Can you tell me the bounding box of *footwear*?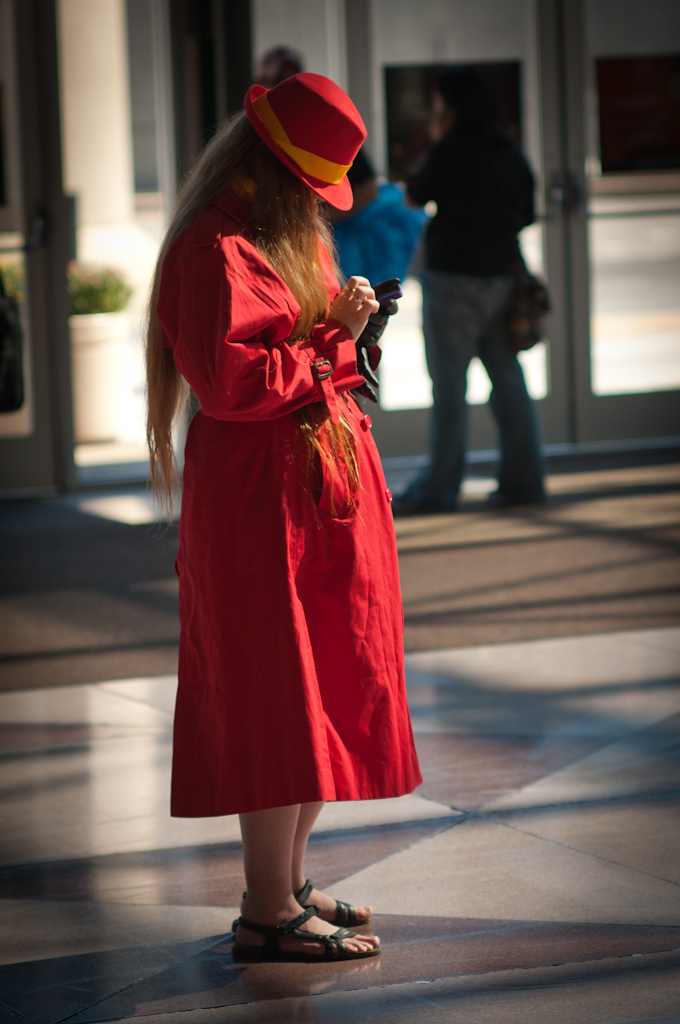
<bbox>389, 490, 428, 518</bbox>.
